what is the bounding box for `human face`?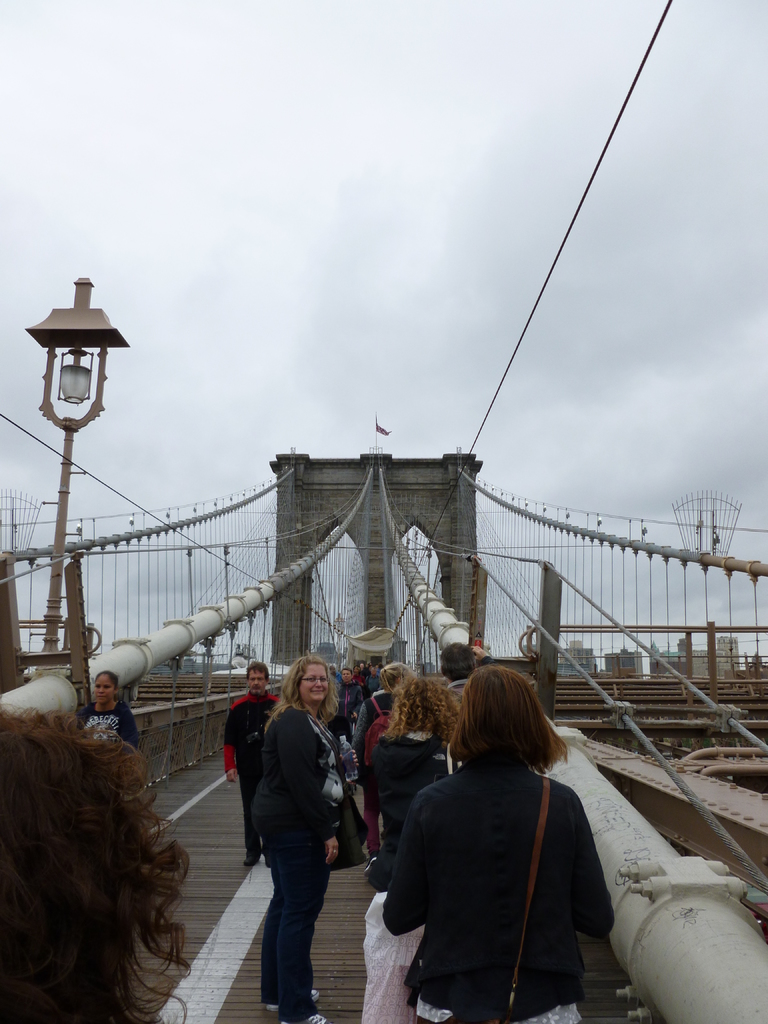
[left=330, top=668, right=335, bottom=673].
